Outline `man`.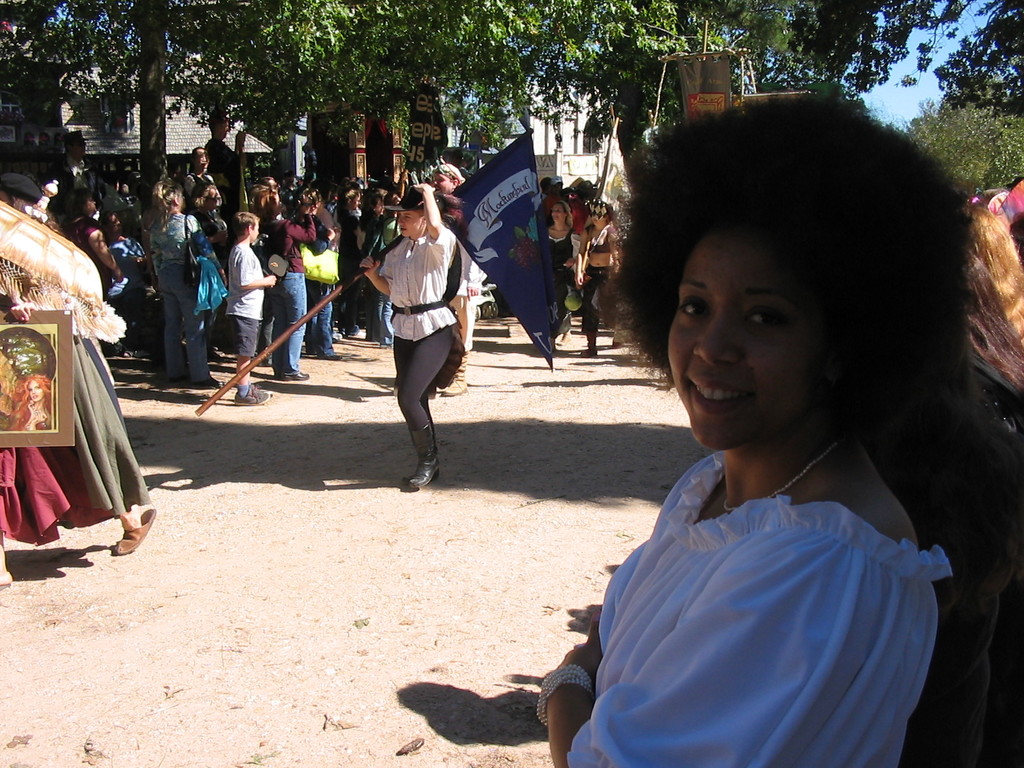
Outline: {"x1": 188, "y1": 116, "x2": 246, "y2": 248}.
